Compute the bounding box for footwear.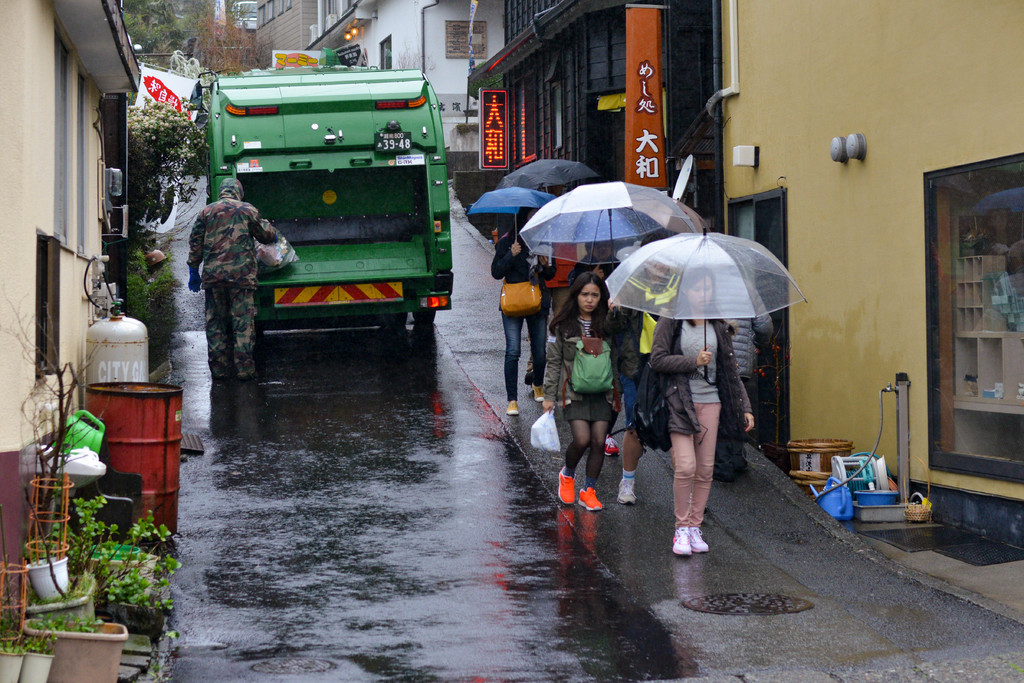
616:476:636:505.
